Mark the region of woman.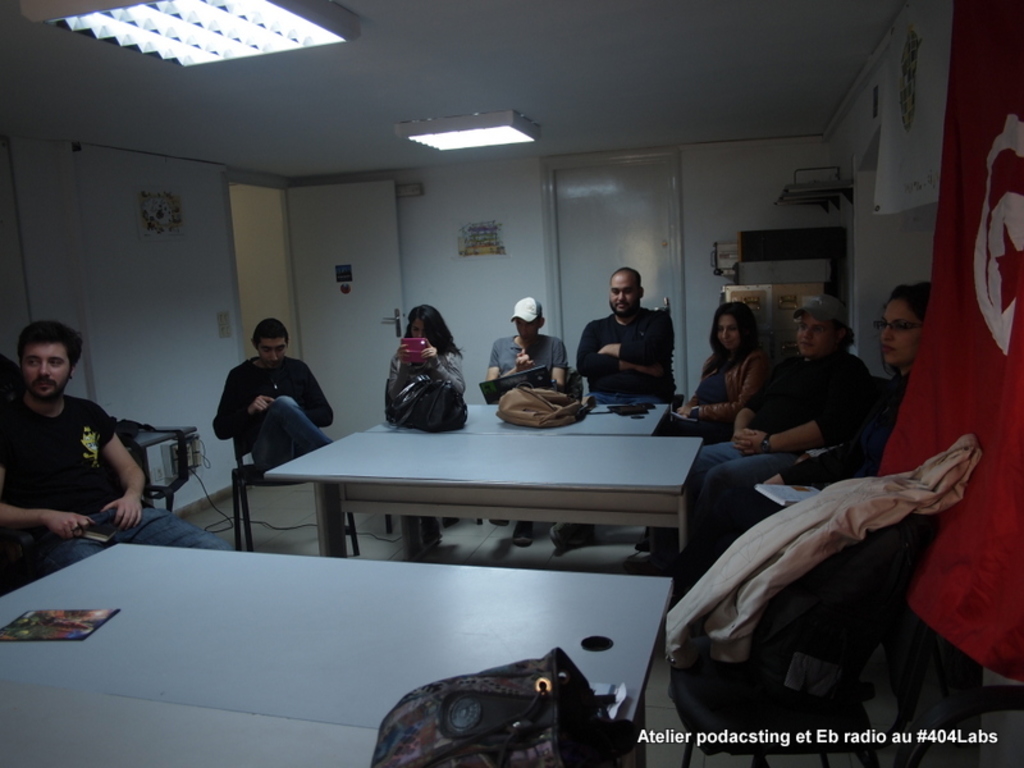
Region: [x1=372, y1=302, x2=468, y2=438].
